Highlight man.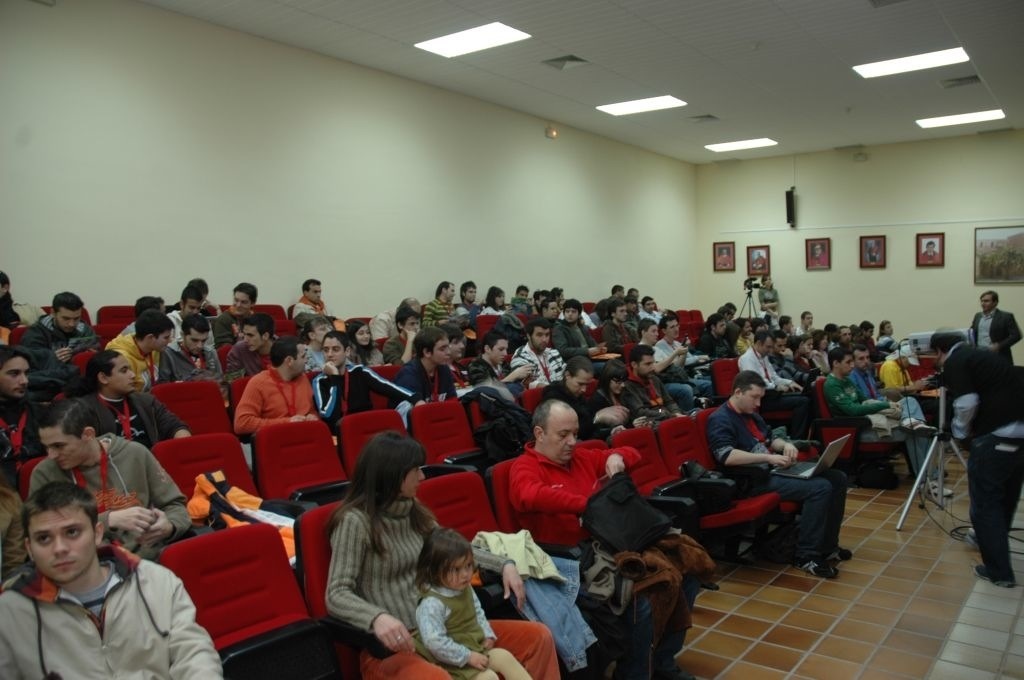
Highlighted region: [706,372,858,577].
